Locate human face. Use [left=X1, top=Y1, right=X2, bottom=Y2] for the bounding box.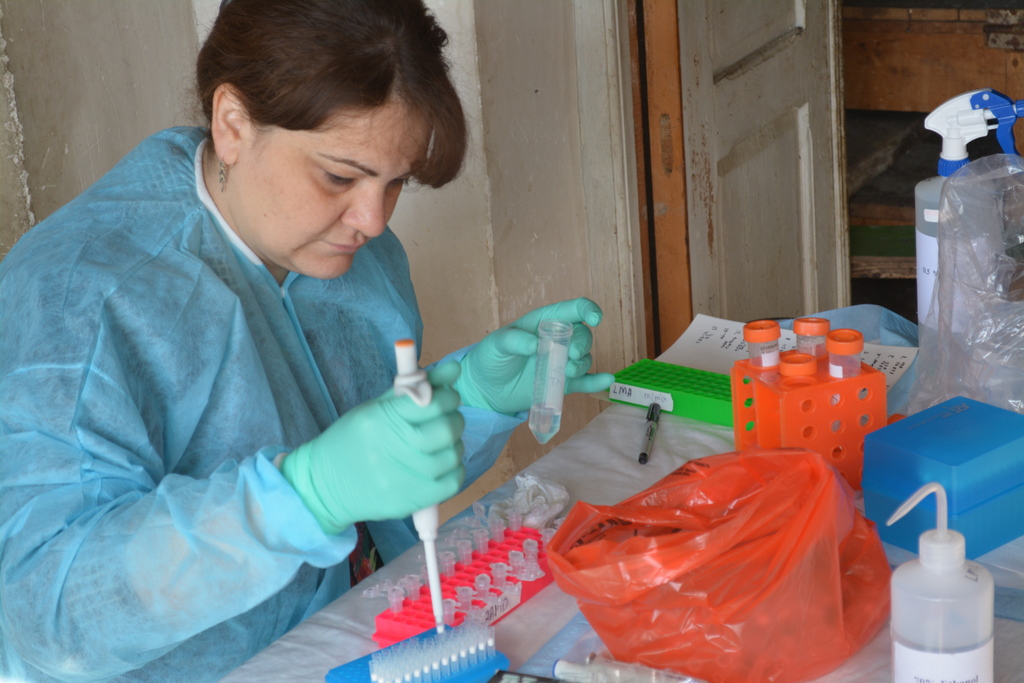
[left=235, top=99, right=430, bottom=281].
